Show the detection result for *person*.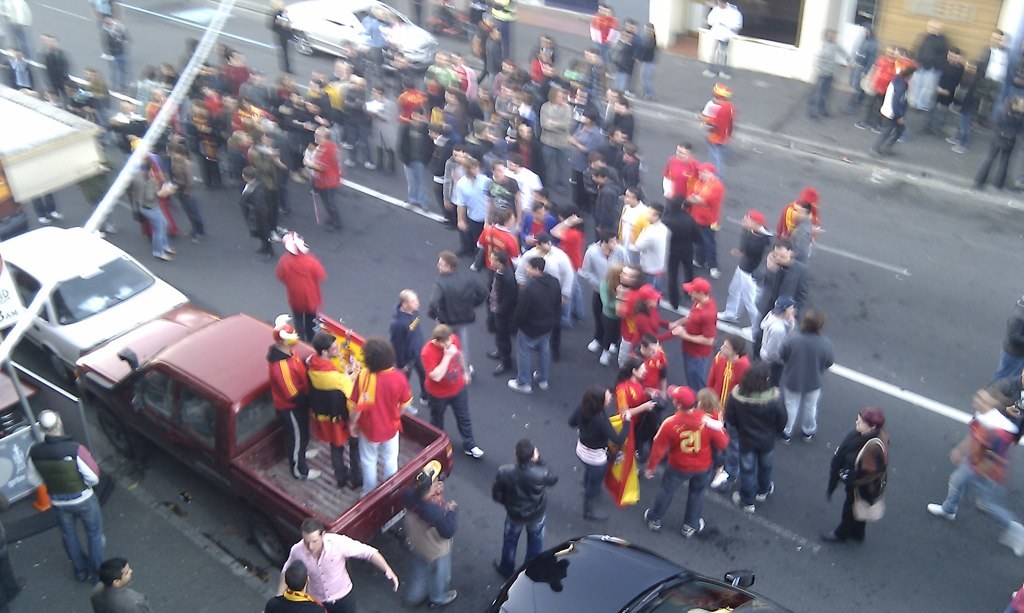
detection(817, 406, 892, 547).
